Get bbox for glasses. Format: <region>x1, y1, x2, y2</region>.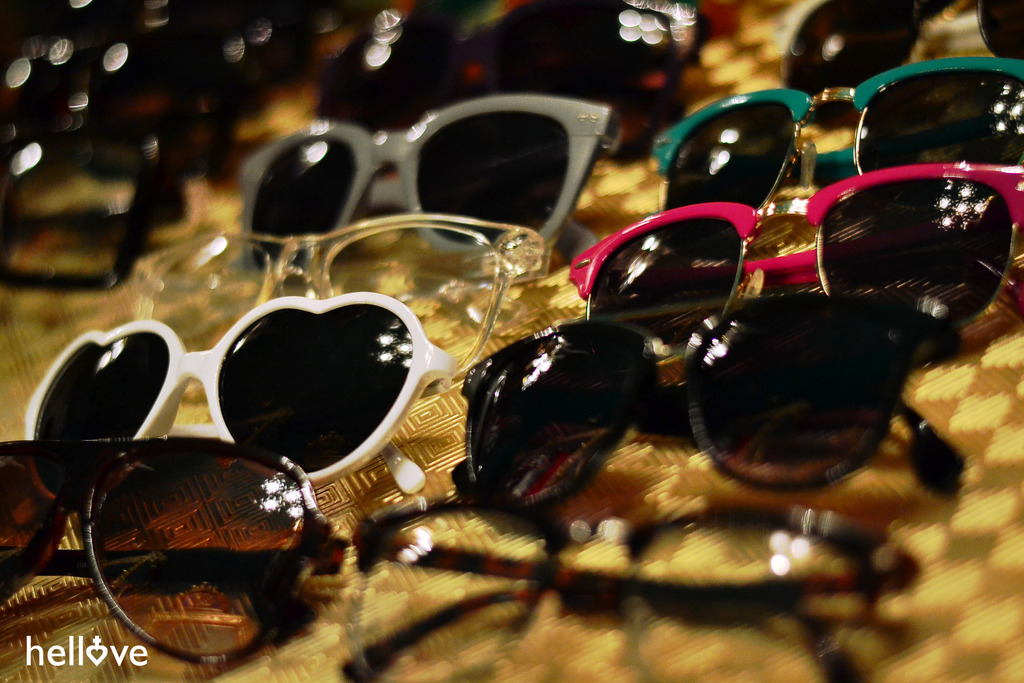
<region>33, 277, 534, 488</region>.
